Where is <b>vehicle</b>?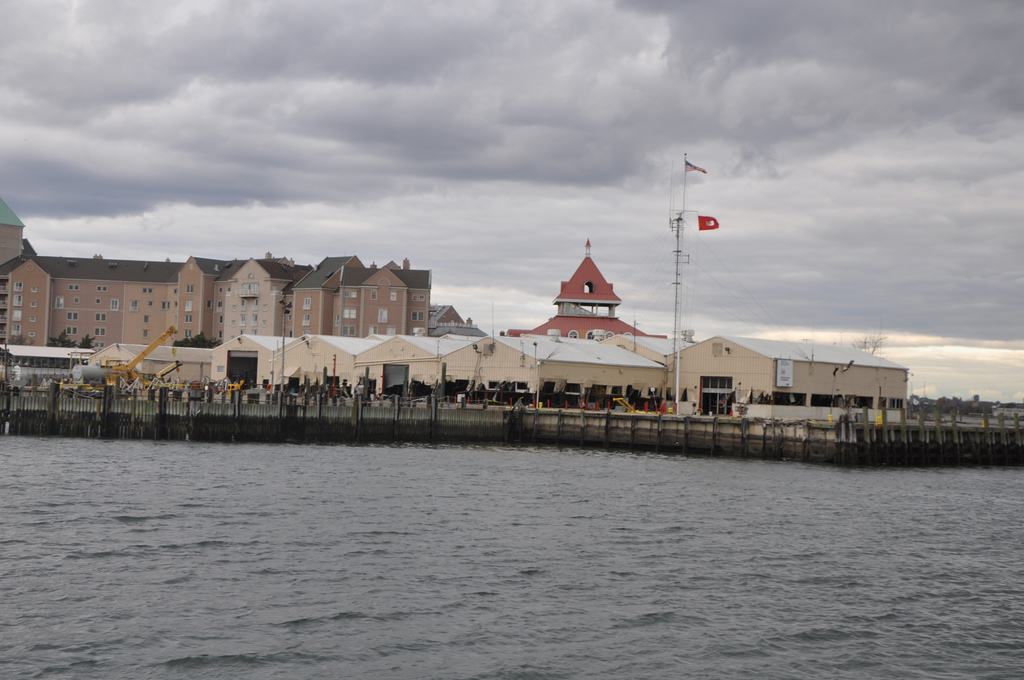
176 374 218 406.
